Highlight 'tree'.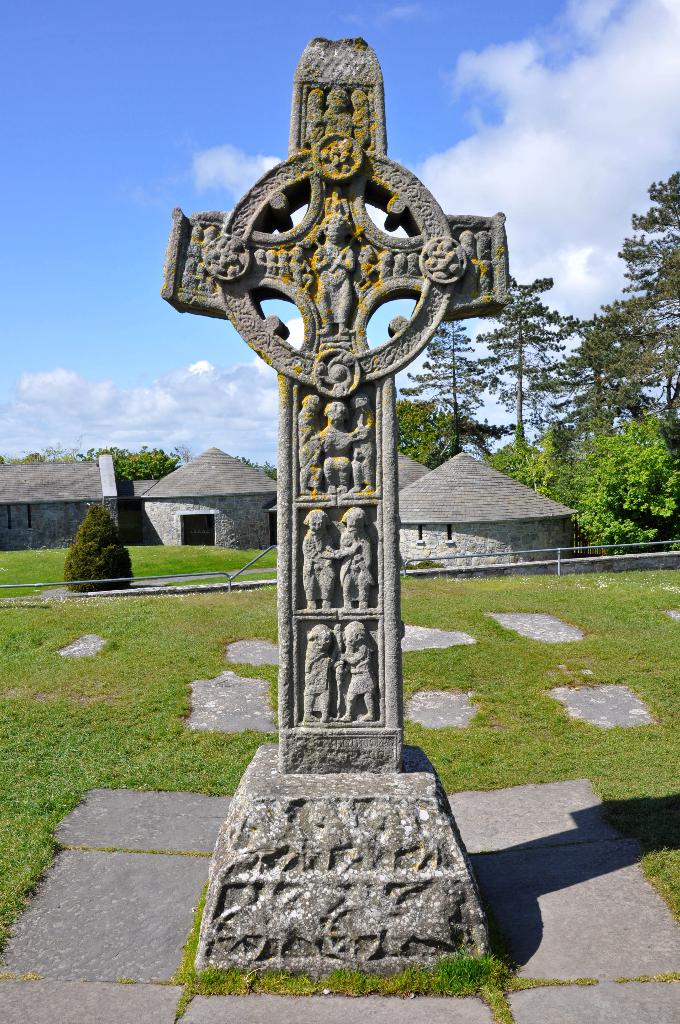
Highlighted region: crop(472, 278, 582, 456).
